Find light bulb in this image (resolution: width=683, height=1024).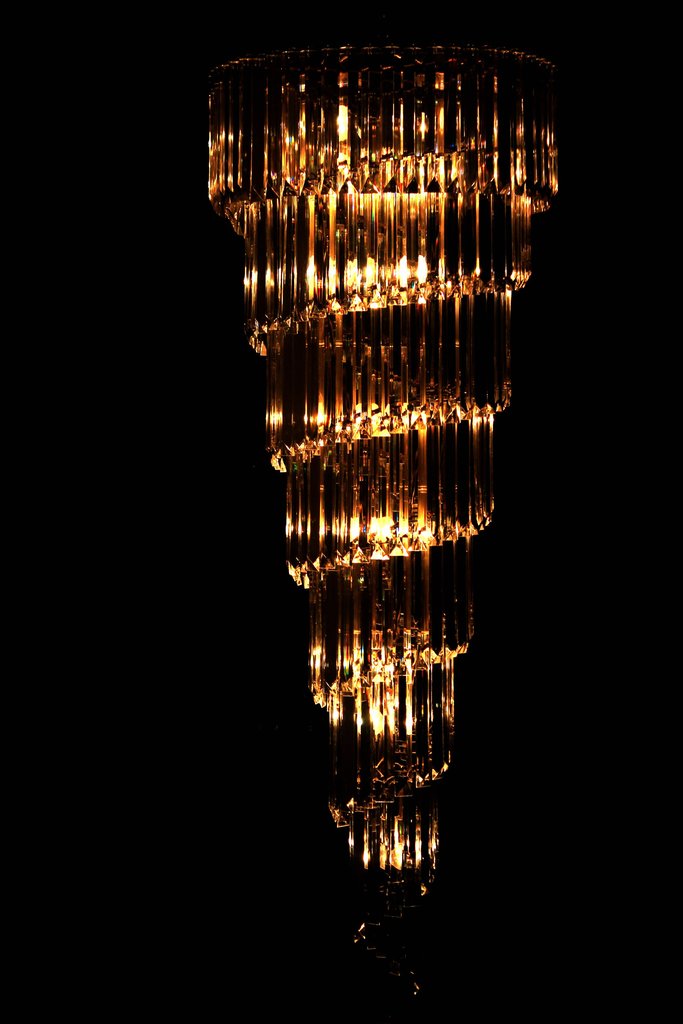
pyautogui.locateOnScreen(277, 152, 495, 986).
